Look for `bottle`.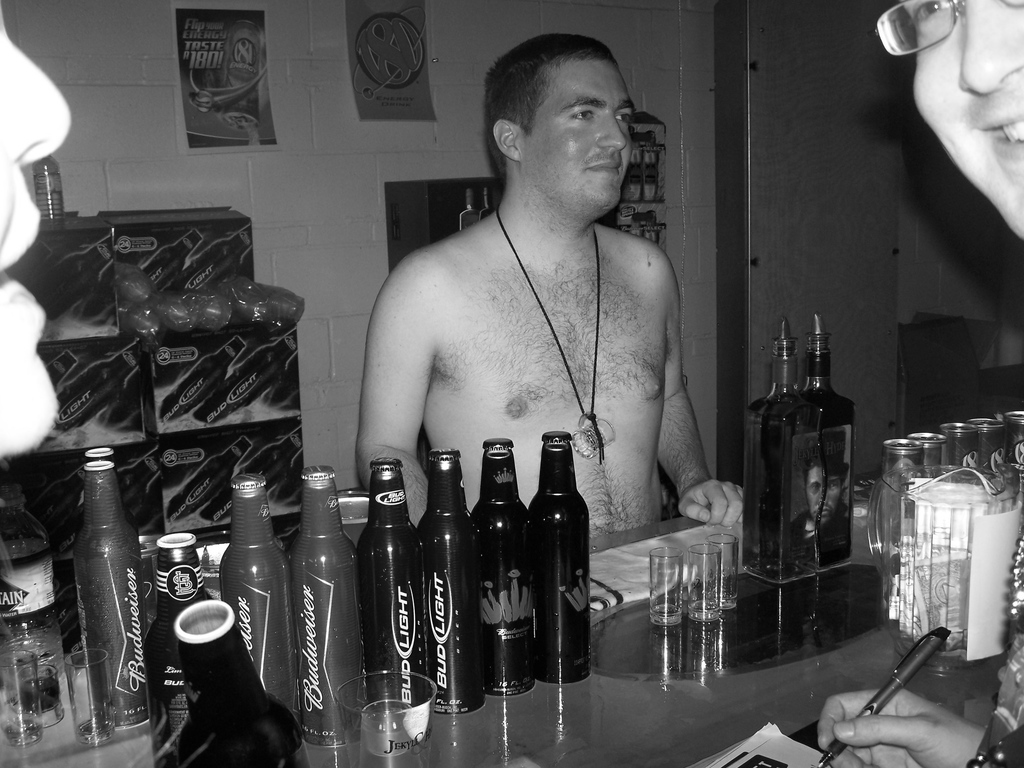
Found: 502,430,597,677.
